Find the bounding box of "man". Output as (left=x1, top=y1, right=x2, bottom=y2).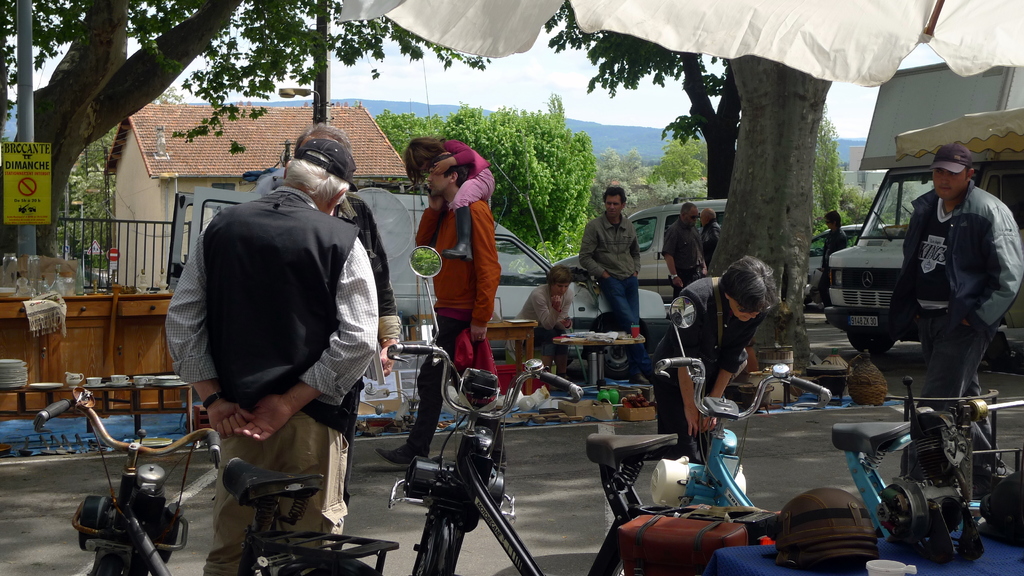
(left=260, top=133, right=404, bottom=507).
